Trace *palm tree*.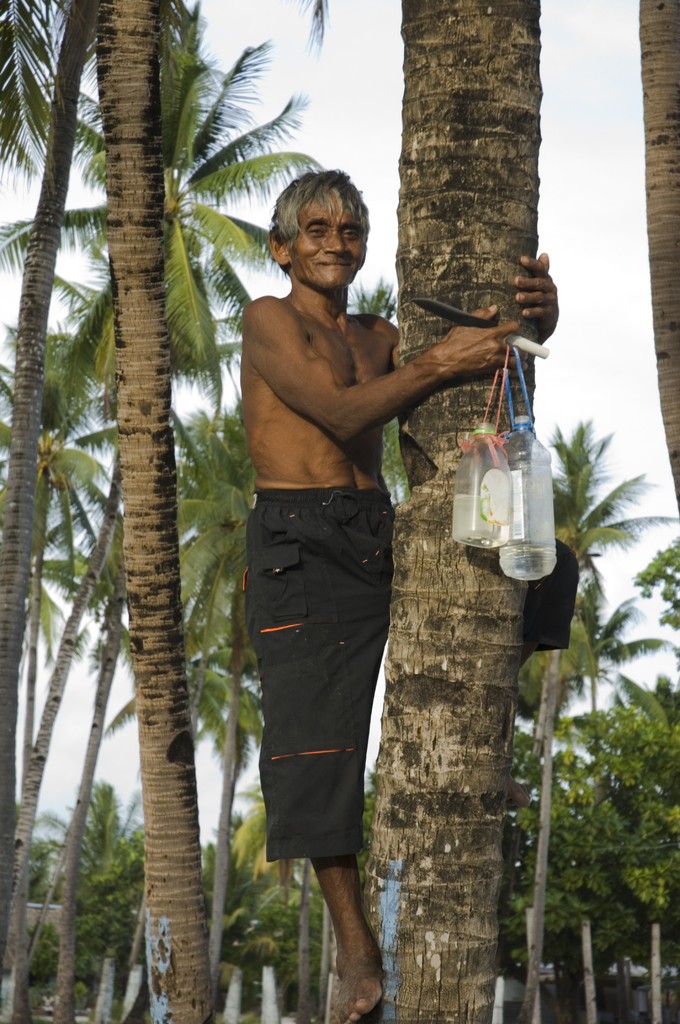
Traced to box=[202, 797, 540, 1023].
